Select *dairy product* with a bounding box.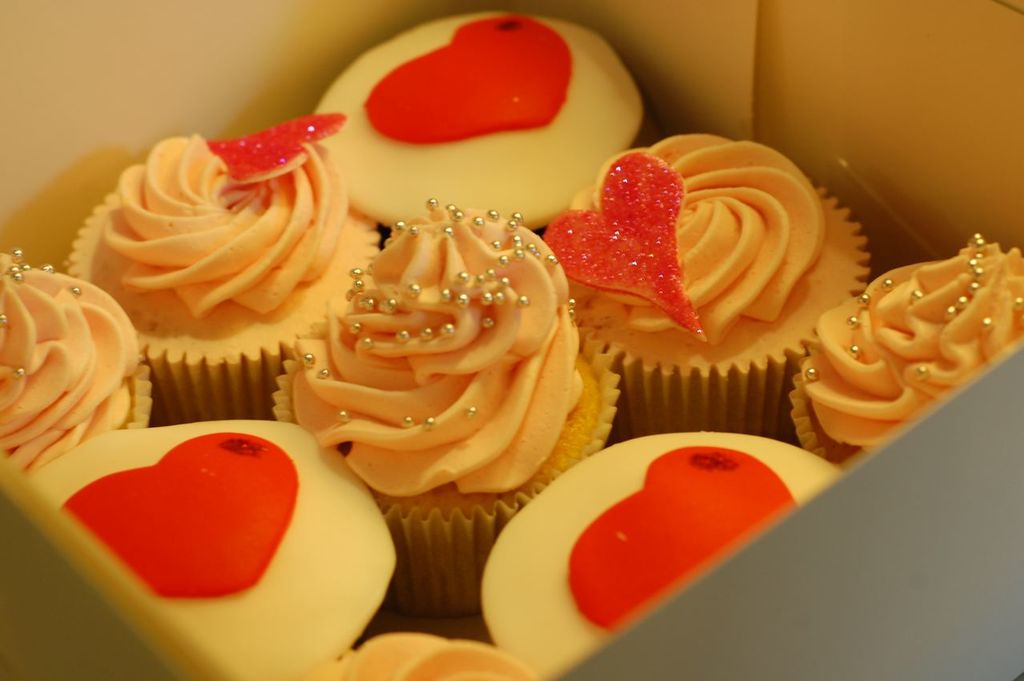
crop(0, 246, 138, 474).
